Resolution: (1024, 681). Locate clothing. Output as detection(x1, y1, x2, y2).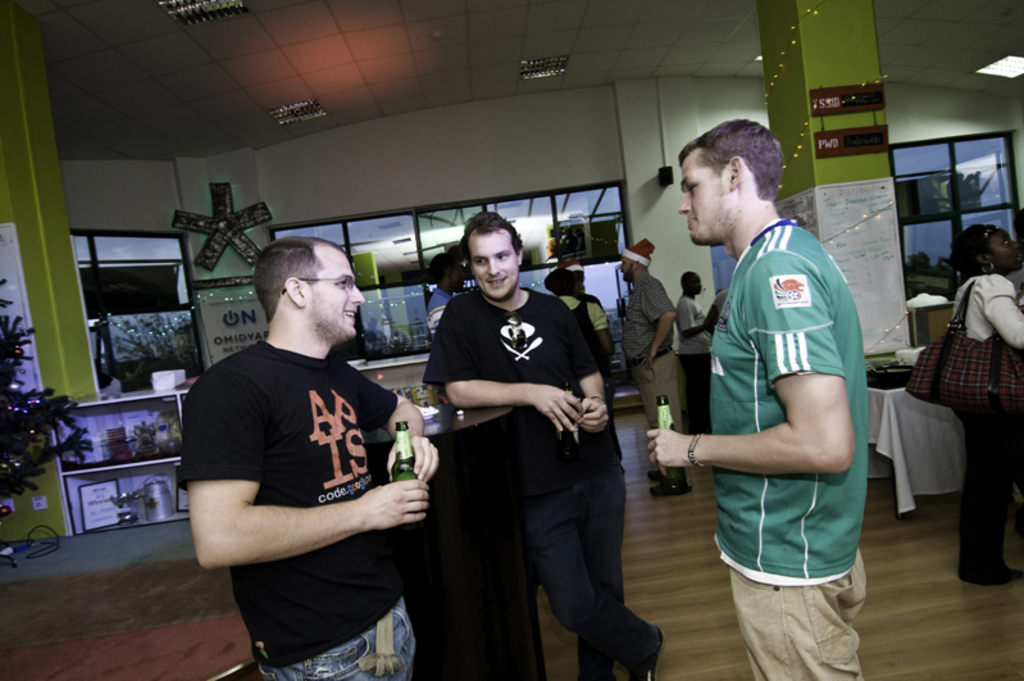
detection(560, 290, 613, 377).
